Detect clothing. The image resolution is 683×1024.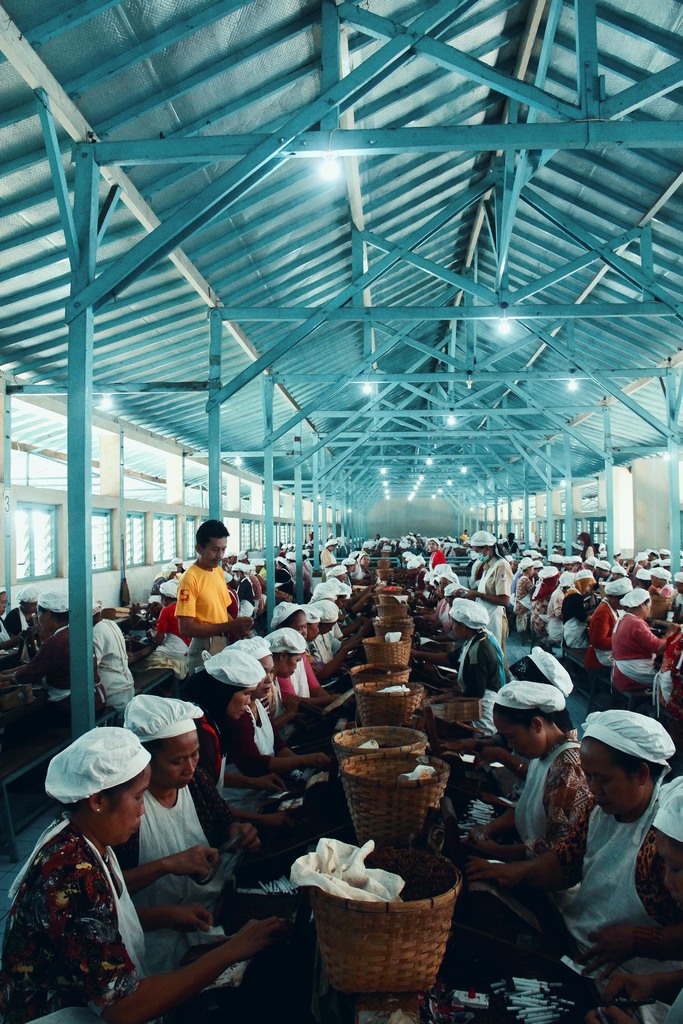
pyautogui.locateOnScreen(232, 708, 281, 801).
